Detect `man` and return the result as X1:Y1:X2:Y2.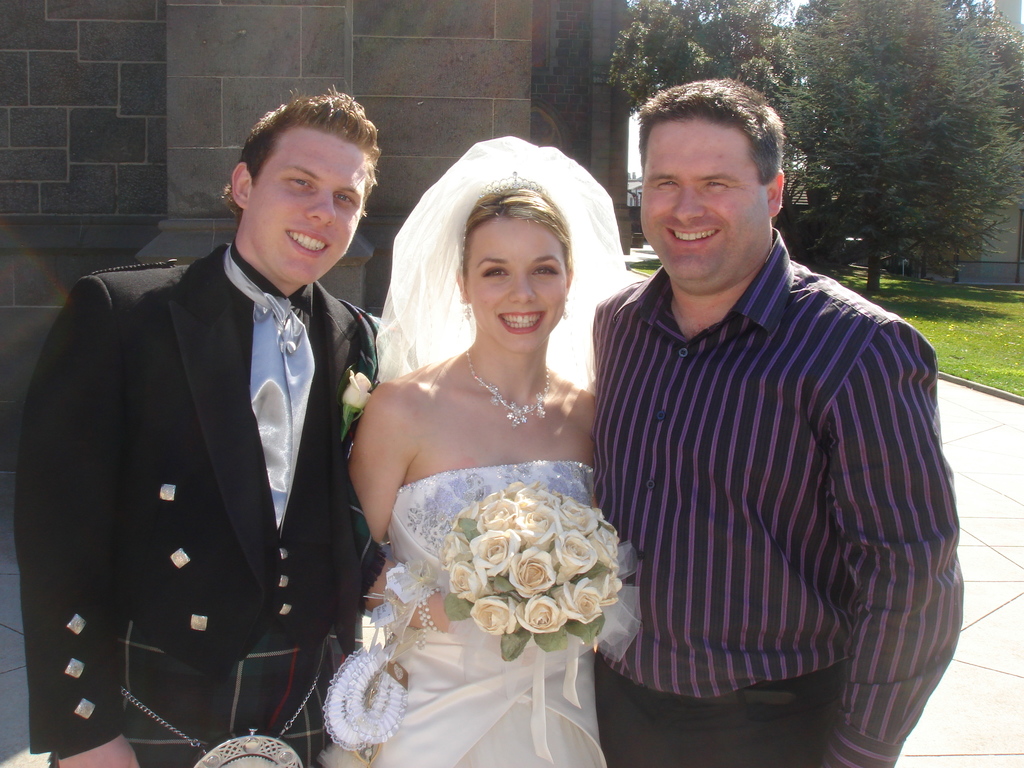
571:81:951:759.
